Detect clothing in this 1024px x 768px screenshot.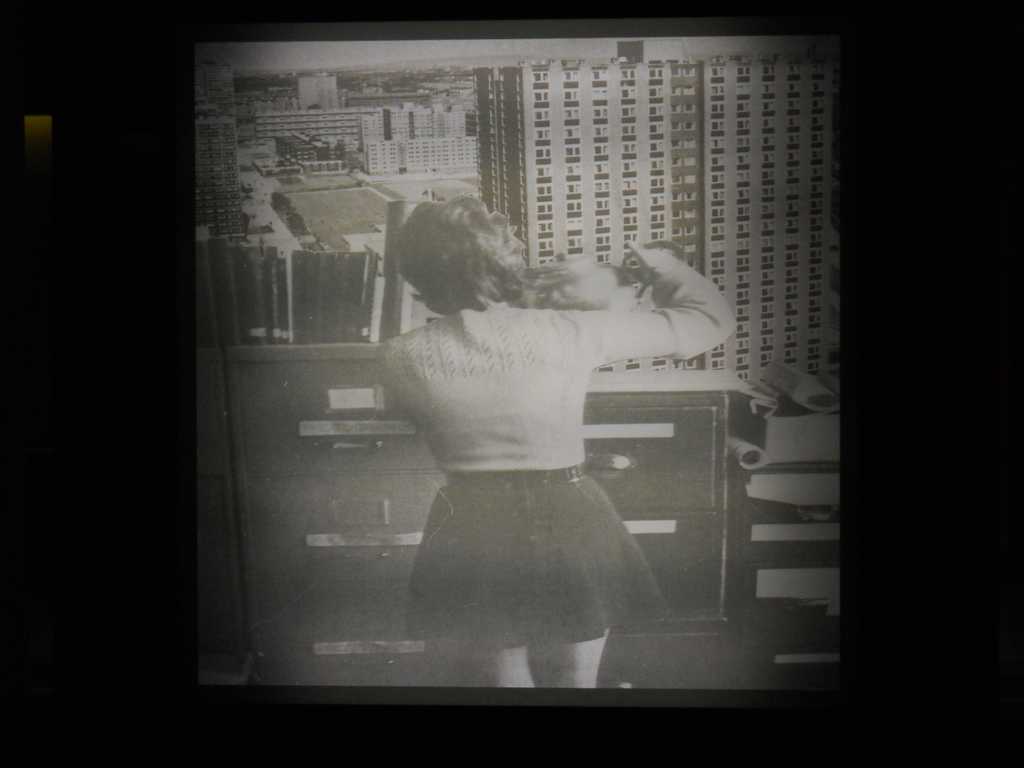
Detection: <bbox>364, 256, 737, 646</bbox>.
